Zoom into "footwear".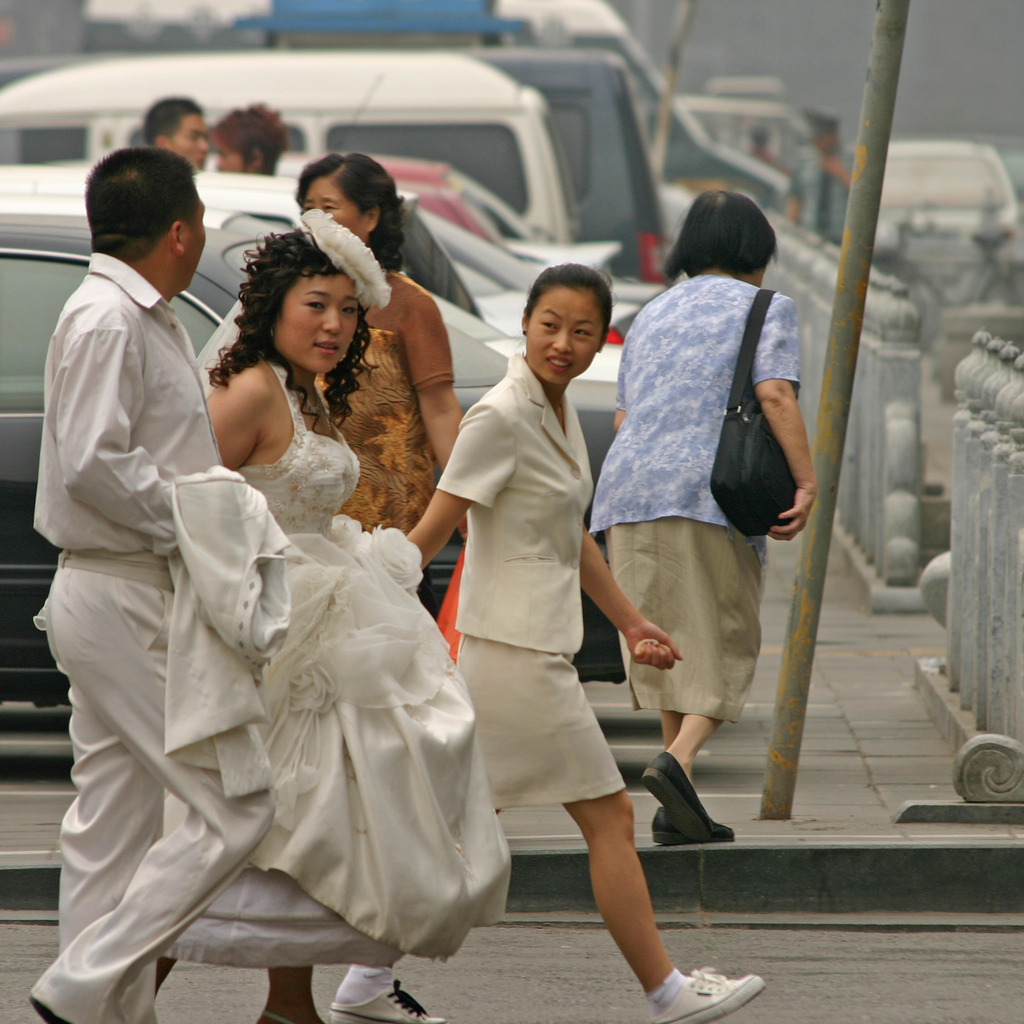
Zoom target: BBox(328, 974, 451, 1023).
